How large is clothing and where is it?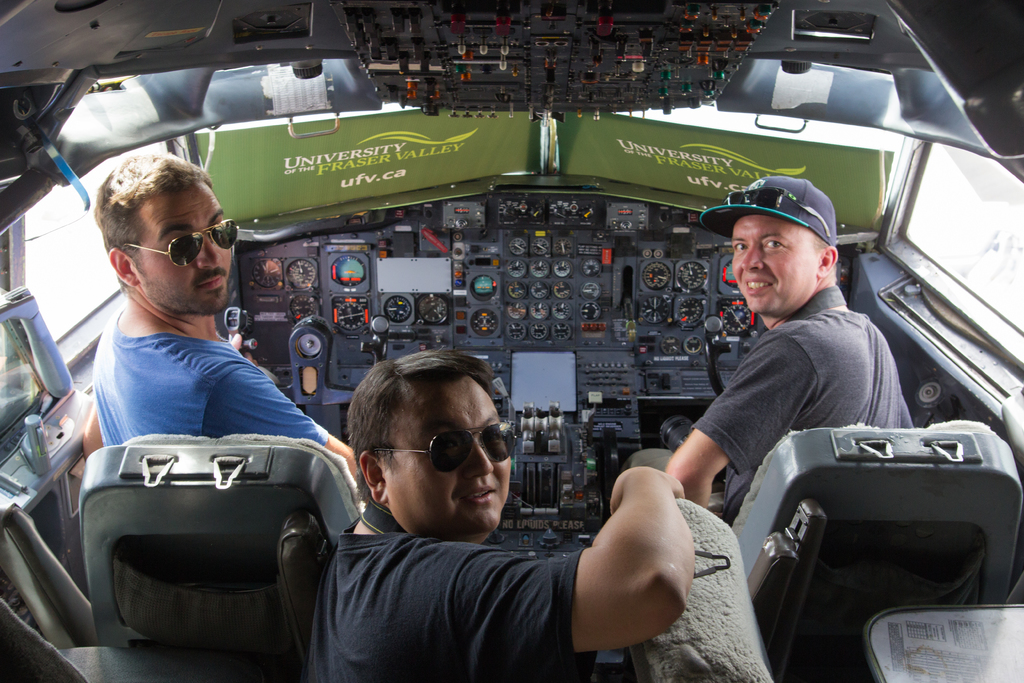
Bounding box: 671/214/925/501.
